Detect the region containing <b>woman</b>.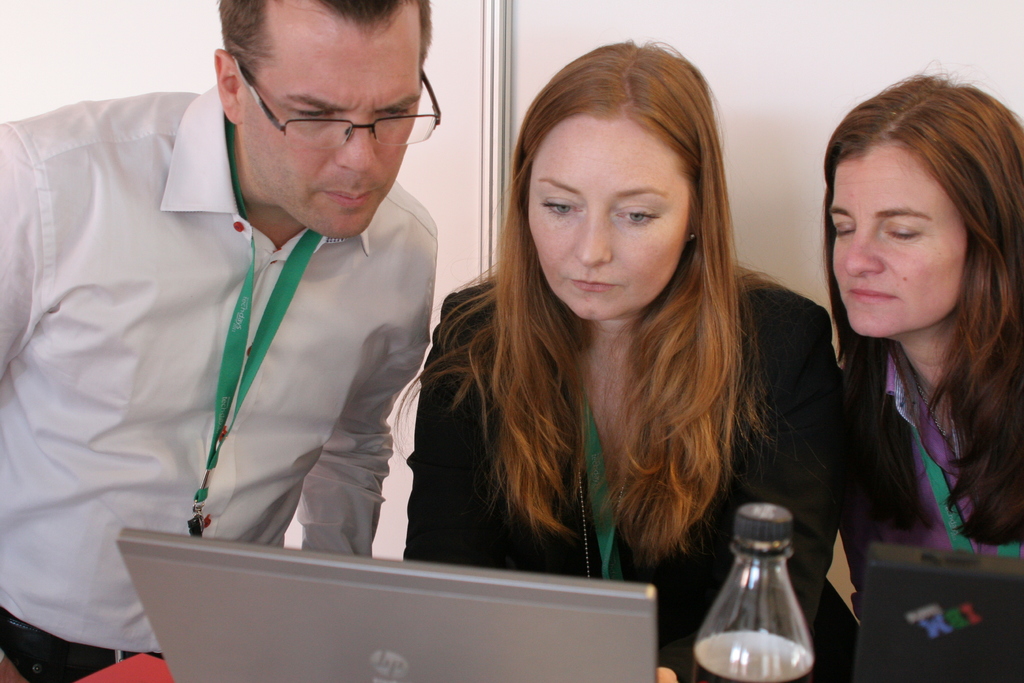
detection(808, 58, 1023, 591).
